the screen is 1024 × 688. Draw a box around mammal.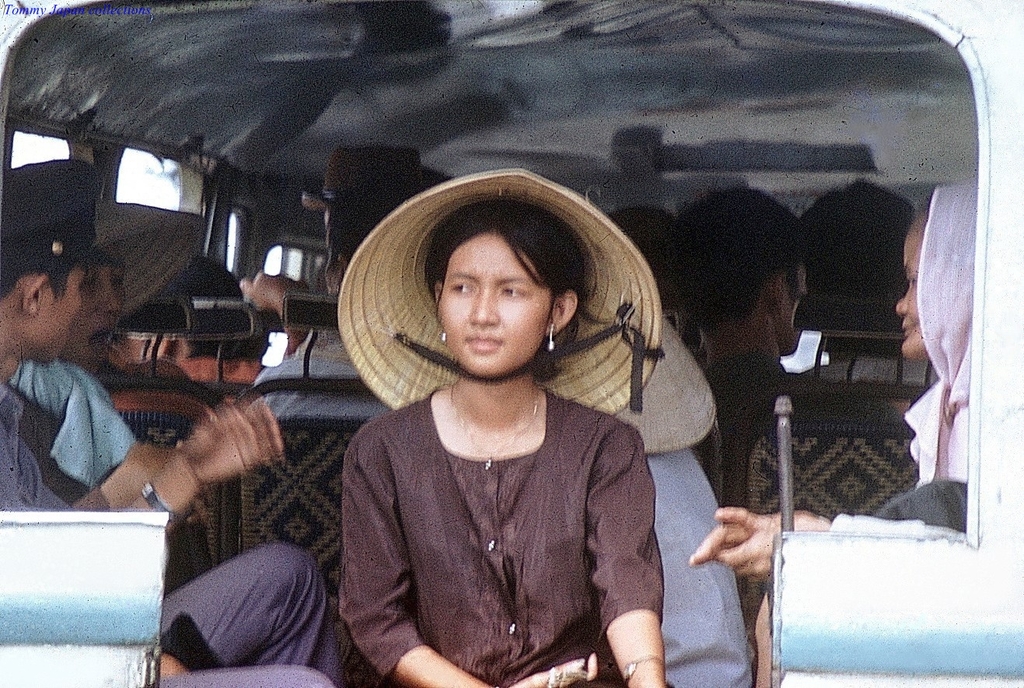
[left=120, top=246, right=262, bottom=387].
